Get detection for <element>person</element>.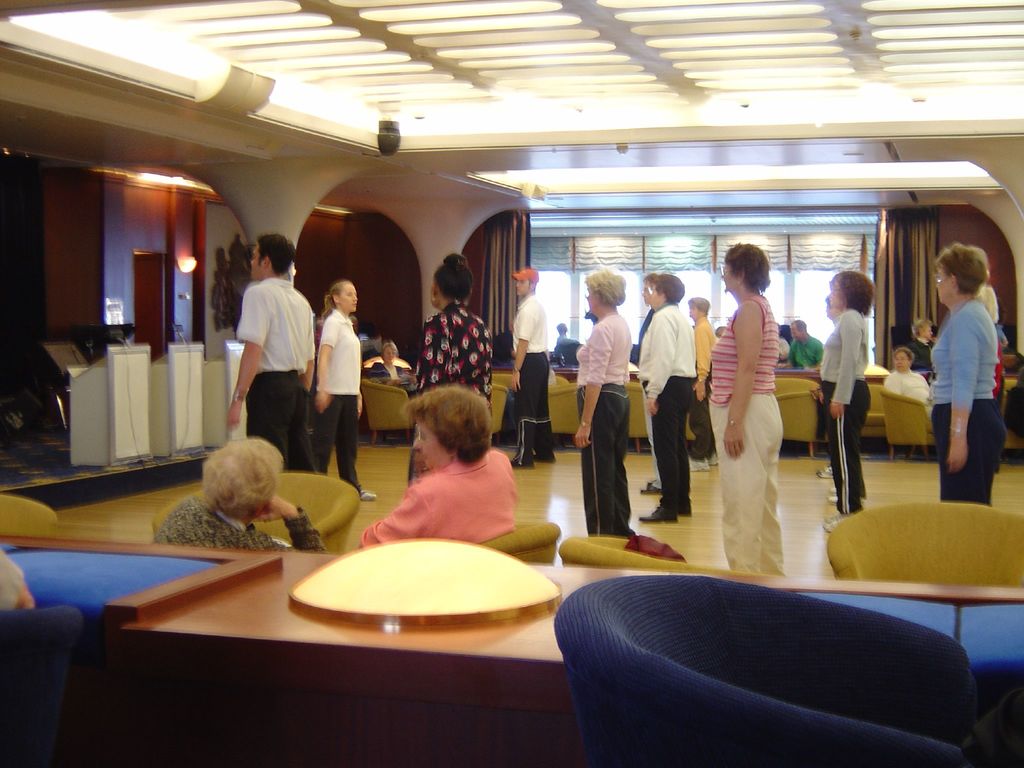
Detection: {"left": 909, "top": 318, "right": 933, "bottom": 379}.
